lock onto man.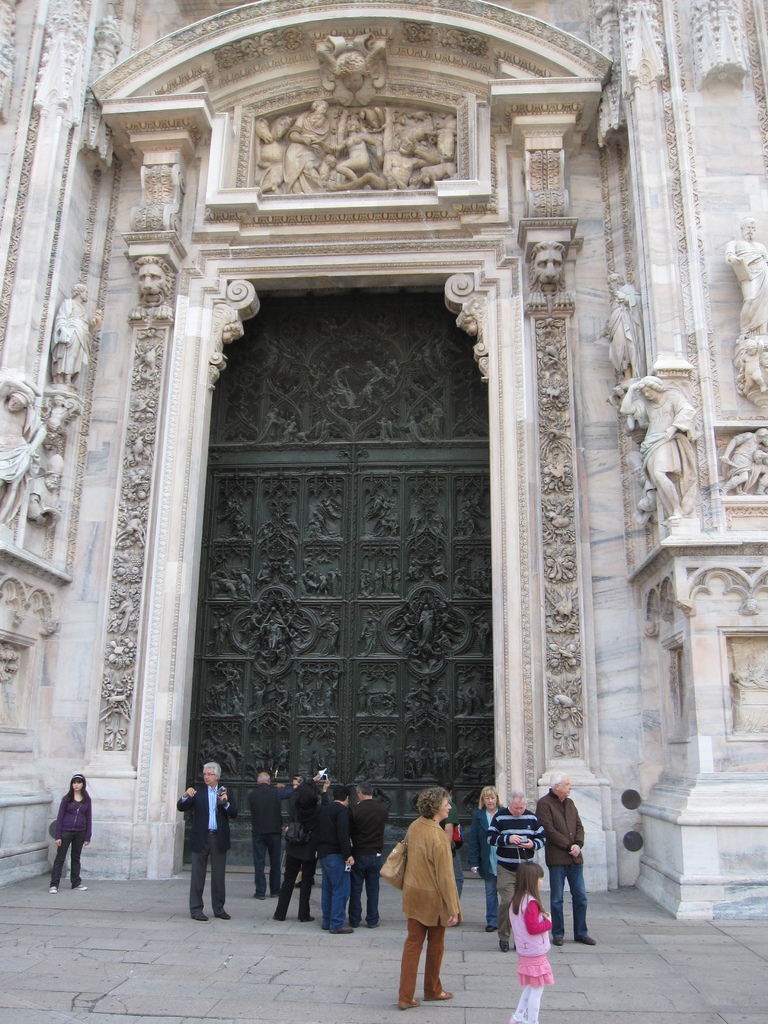
Locked: (x1=172, y1=769, x2=234, y2=919).
